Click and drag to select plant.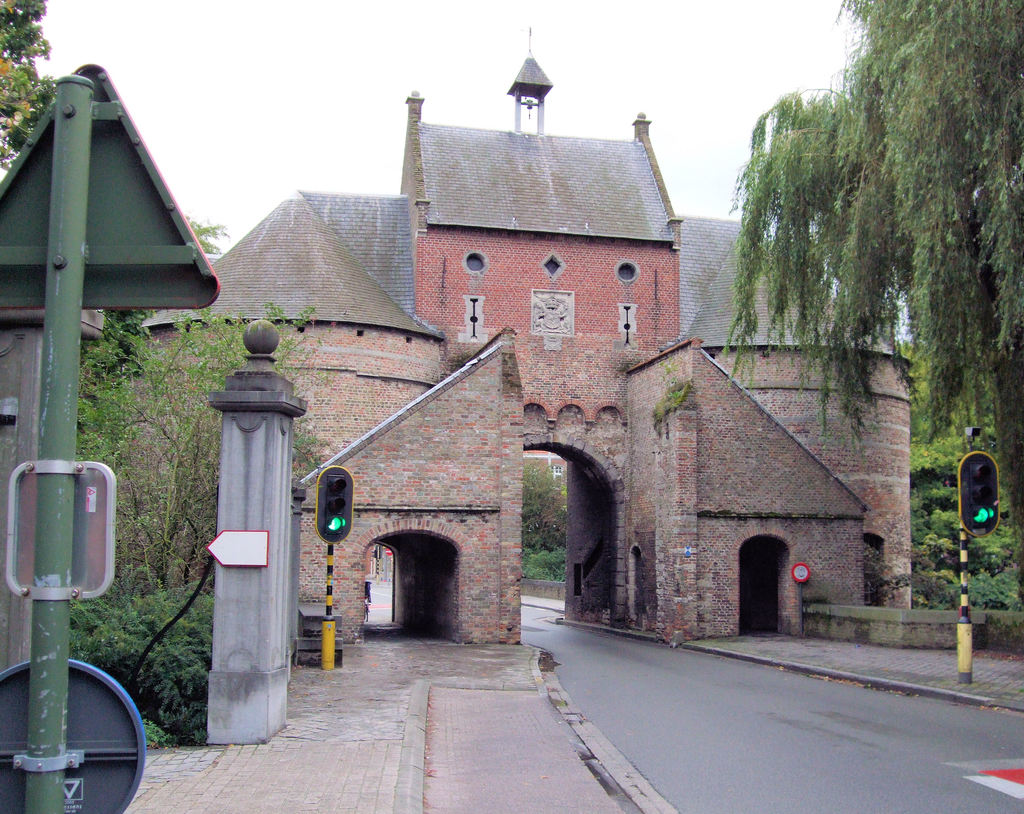
Selection: detection(910, 529, 962, 564).
